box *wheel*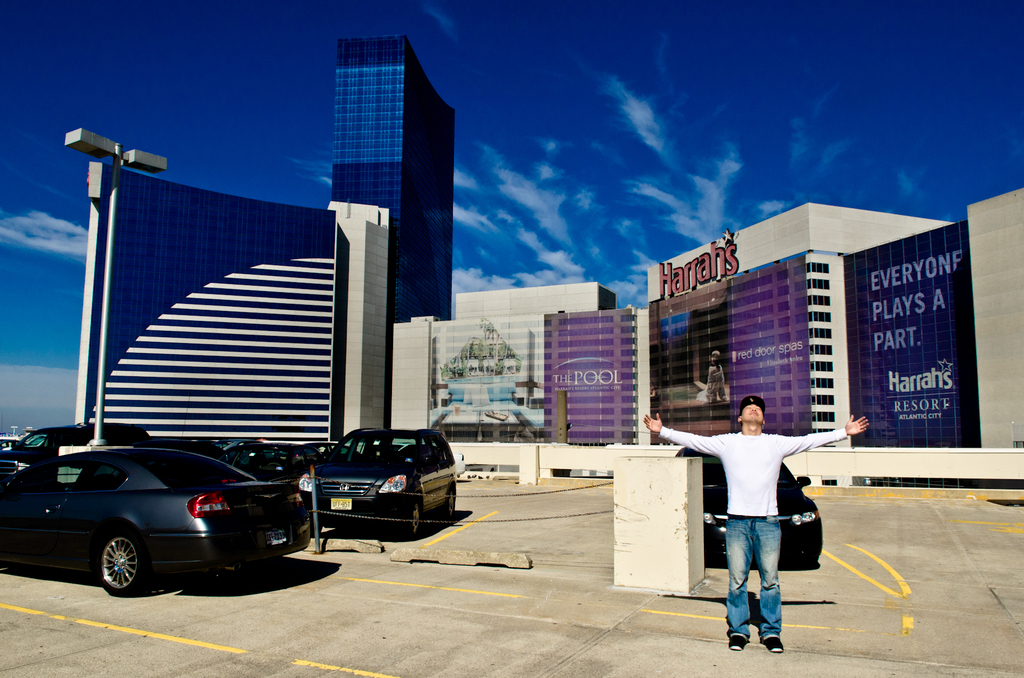
{"left": 98, "top": 531, "right": 154, "bottom": 597}
